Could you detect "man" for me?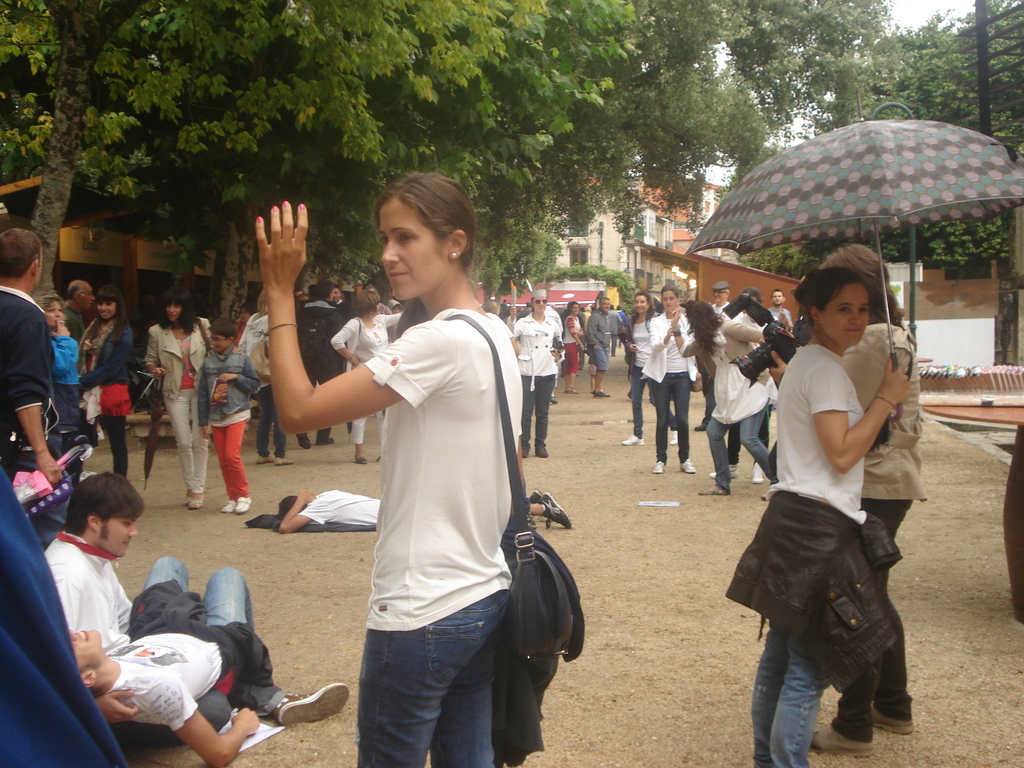
Detection result: {"left": 331, "top": 286, "right": 360, "bottom": 323}.
